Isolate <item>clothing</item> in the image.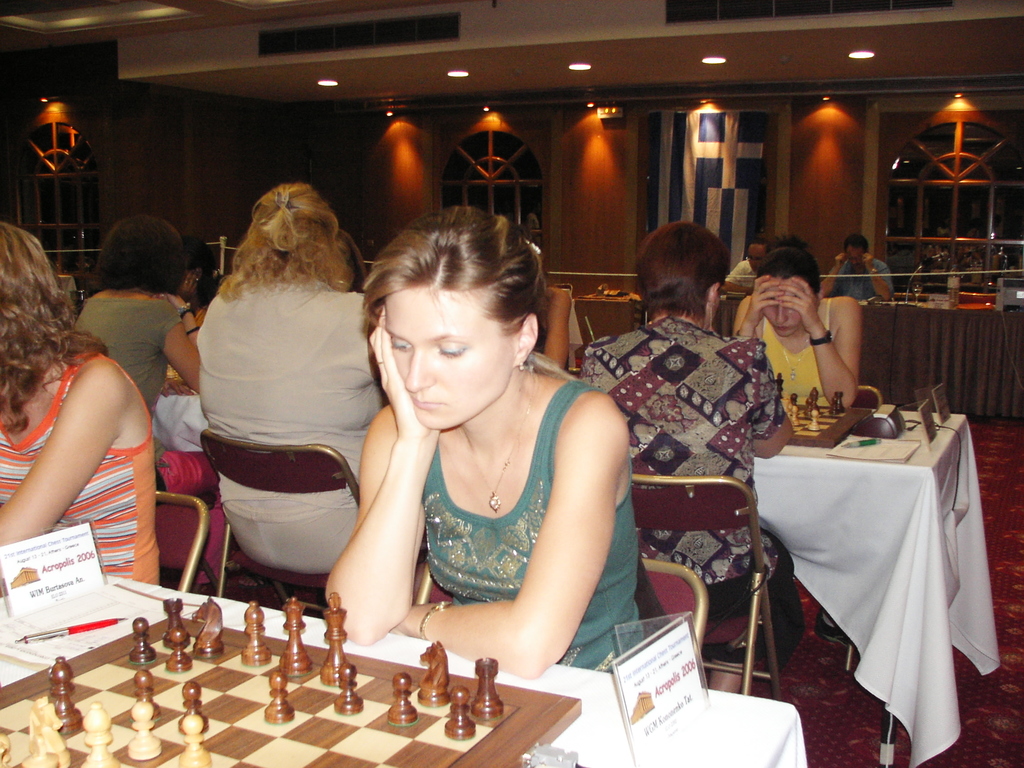
Isolated region: 571/314/796/668.
